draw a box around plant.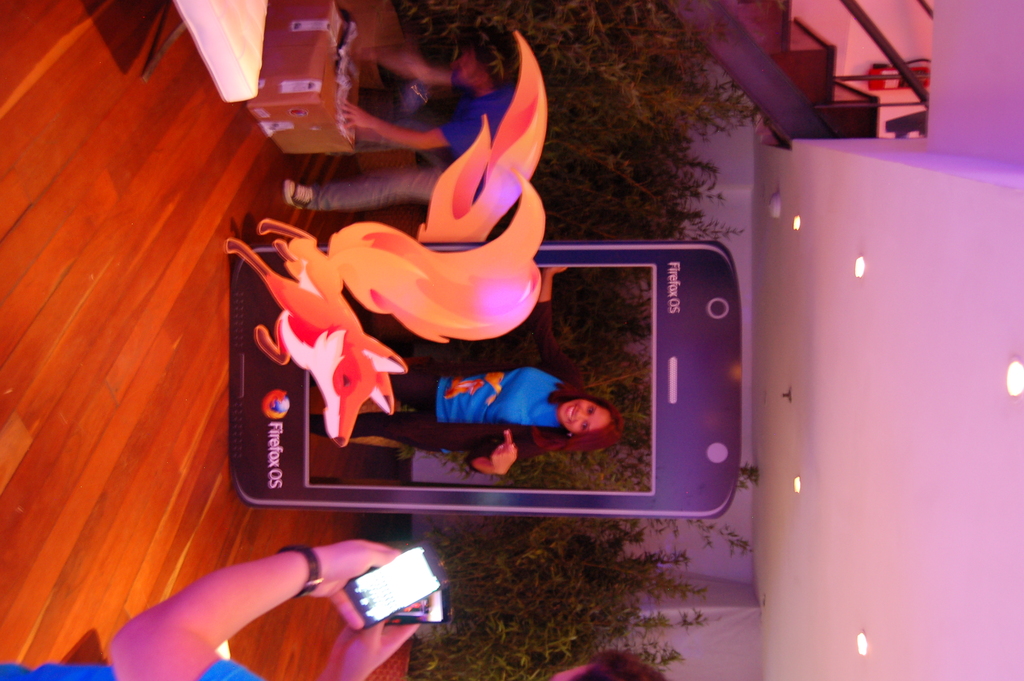
Rect(394, 0, 771, 243).
